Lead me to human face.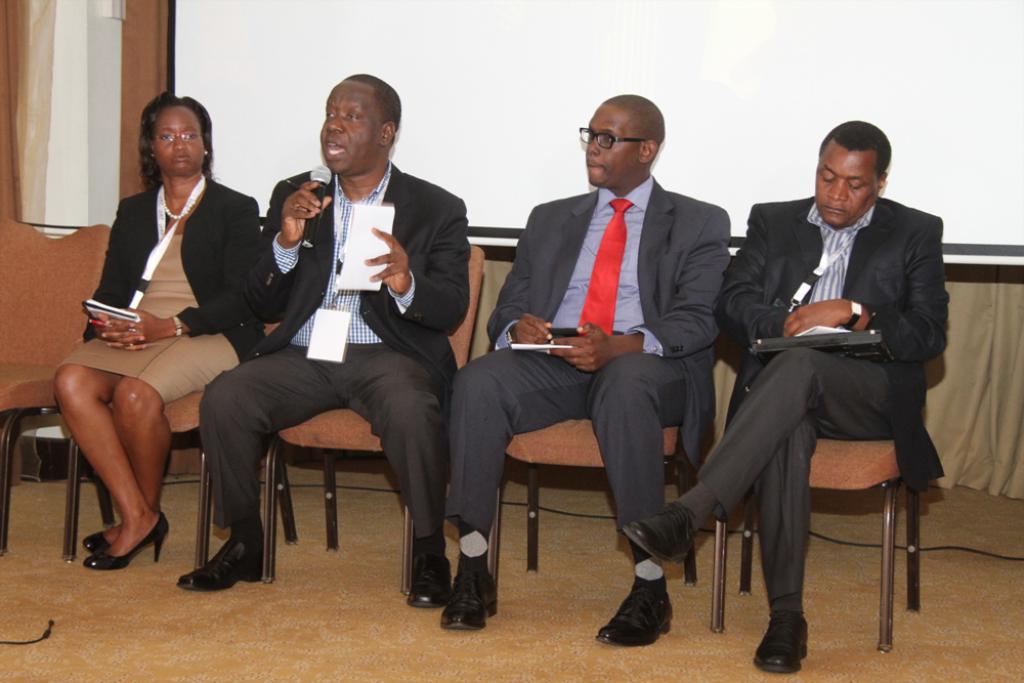
Lead to box(154, 106, 205, 176).
